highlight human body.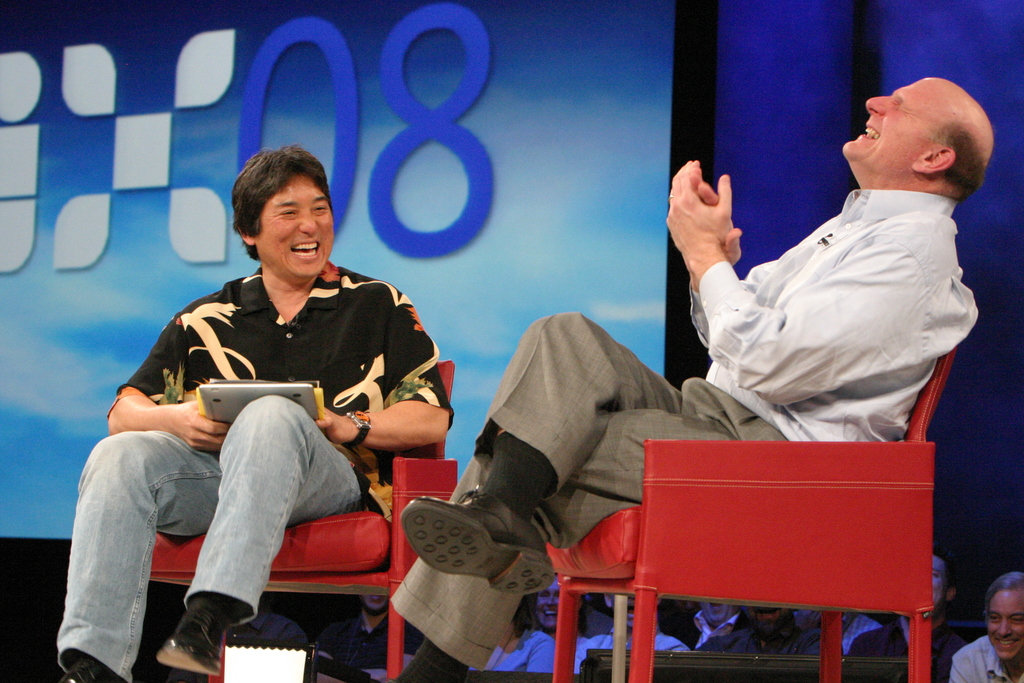
Highlighted region: detection(125, 170, 430, 648).
